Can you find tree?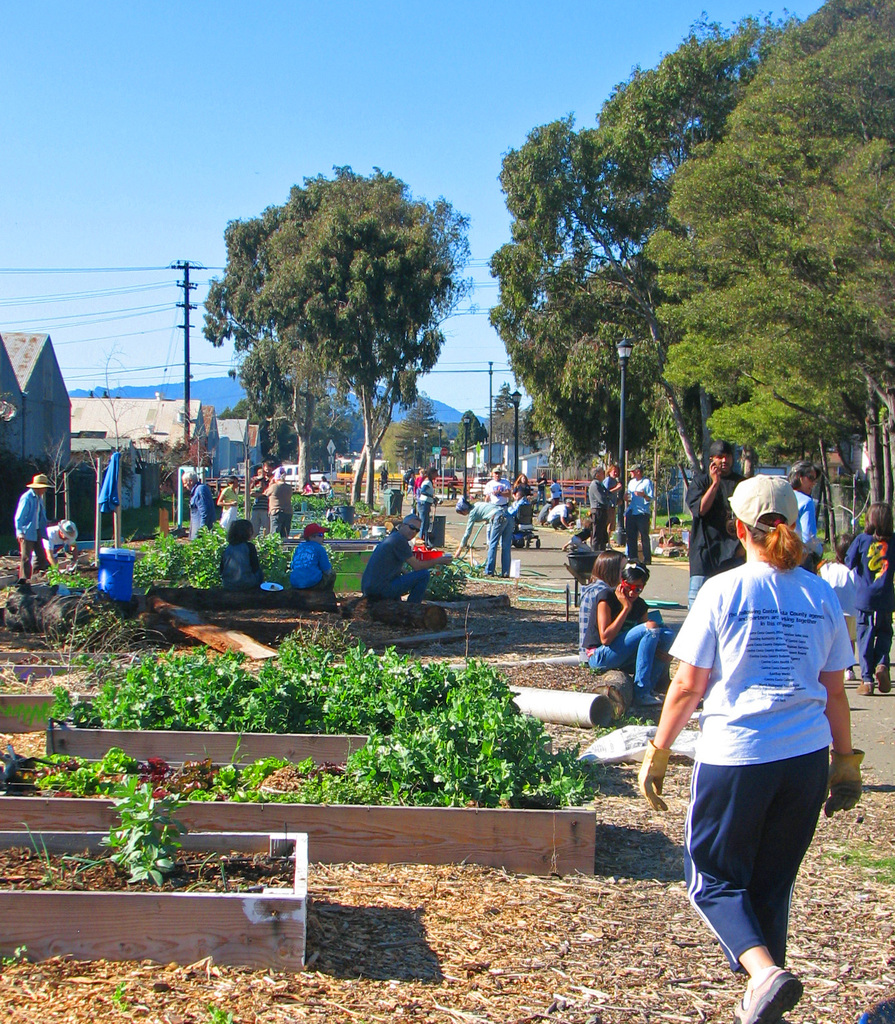
Yes, bounding box: x1=453 y1=406 x2=472 y2=477.
